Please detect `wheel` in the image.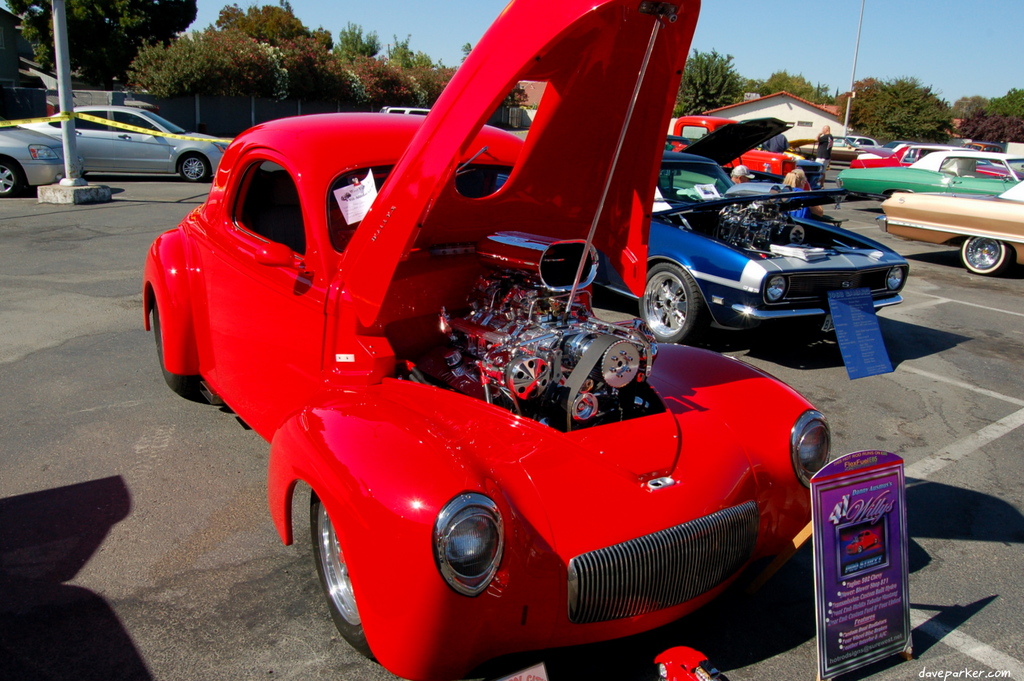
959/236/1010/276.
